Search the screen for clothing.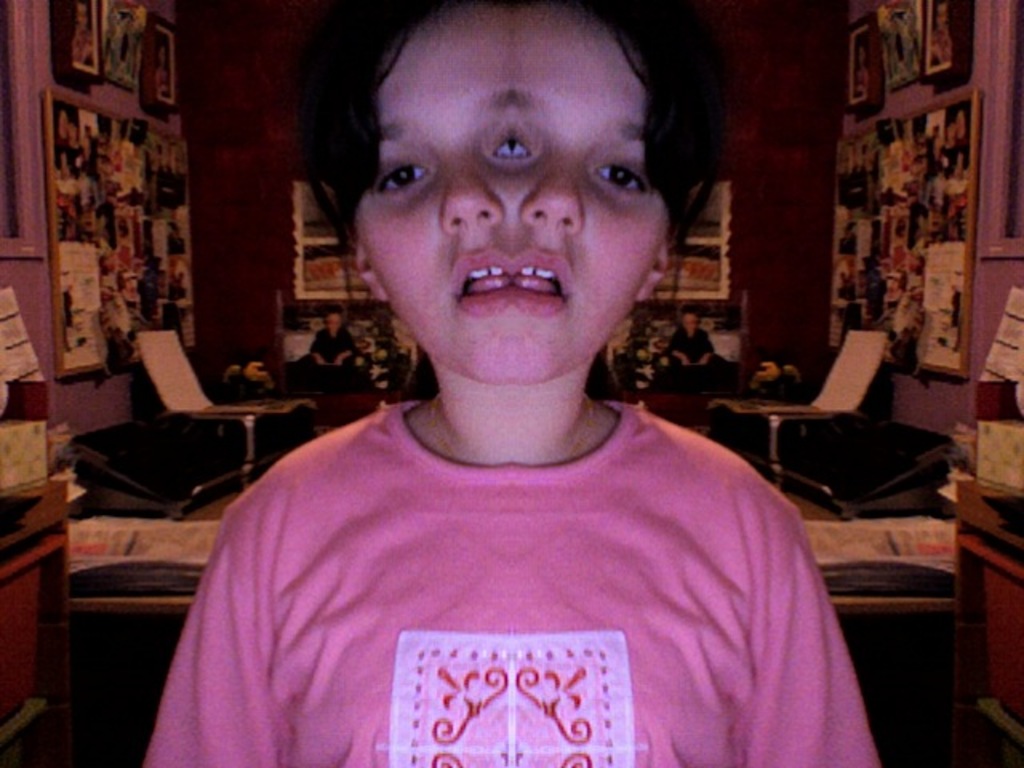
Found at bbox(667, 326, 718, 363).
